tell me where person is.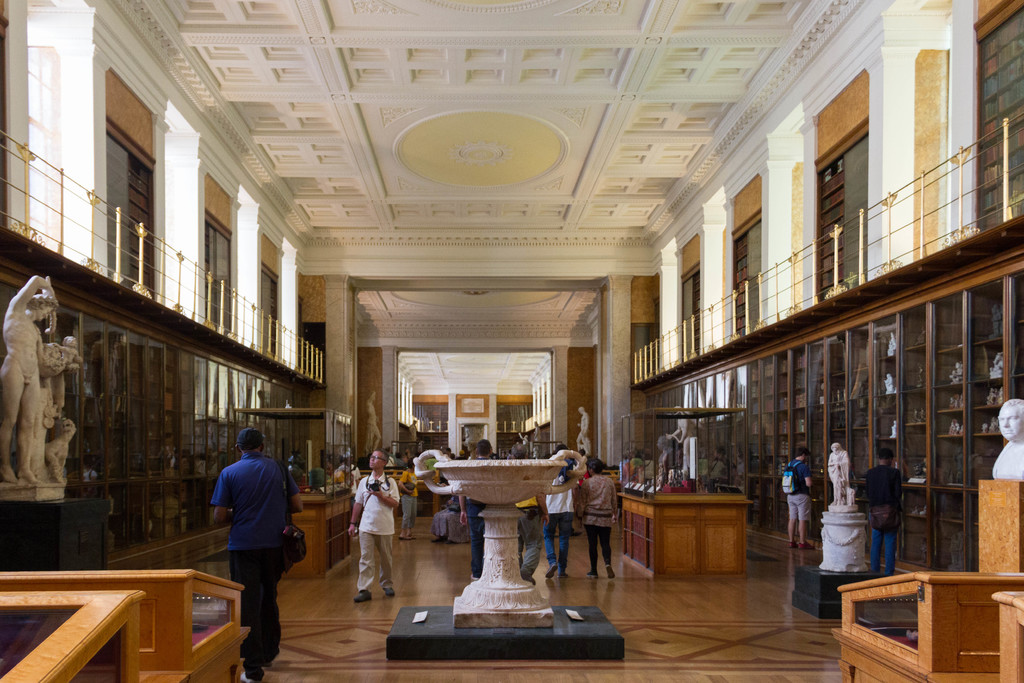
person is at x1=781, y1=447, x2=815, y2=552.
